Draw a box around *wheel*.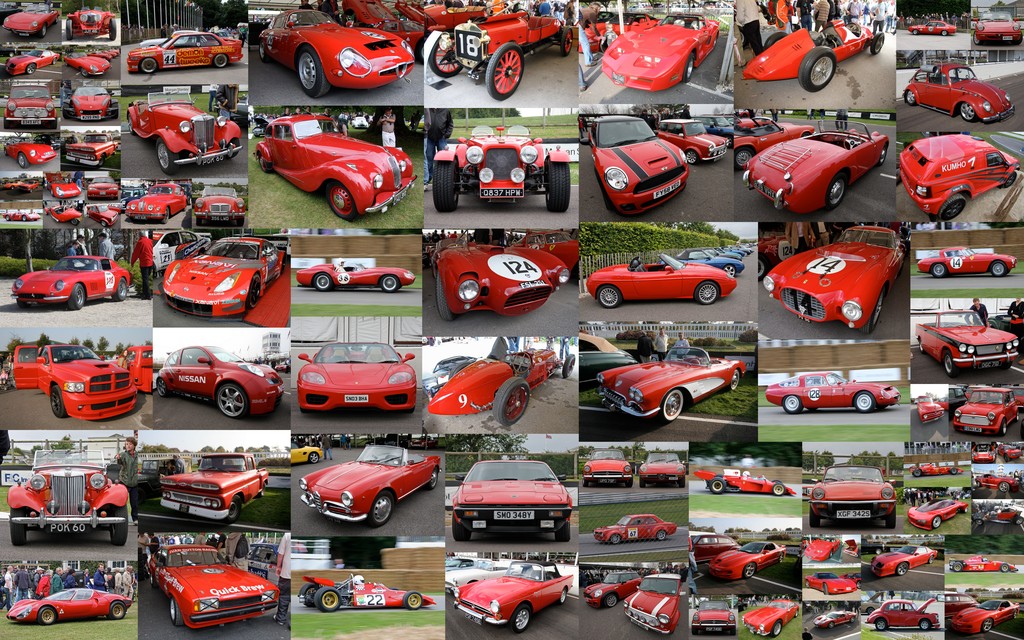
{"left": 657, "top": 529, "right": 668, "bottom": 542}.
